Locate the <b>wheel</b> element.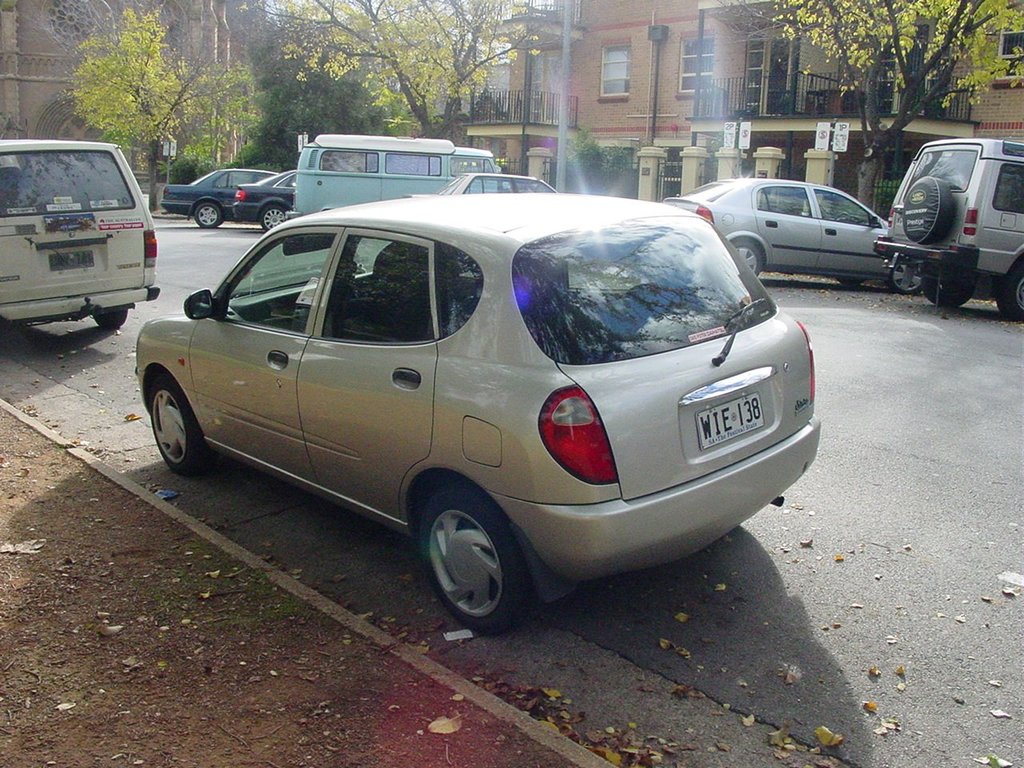
Element bbox: {"x1": 258, "y1": 202, "x2": 288, "y2": 234}.
